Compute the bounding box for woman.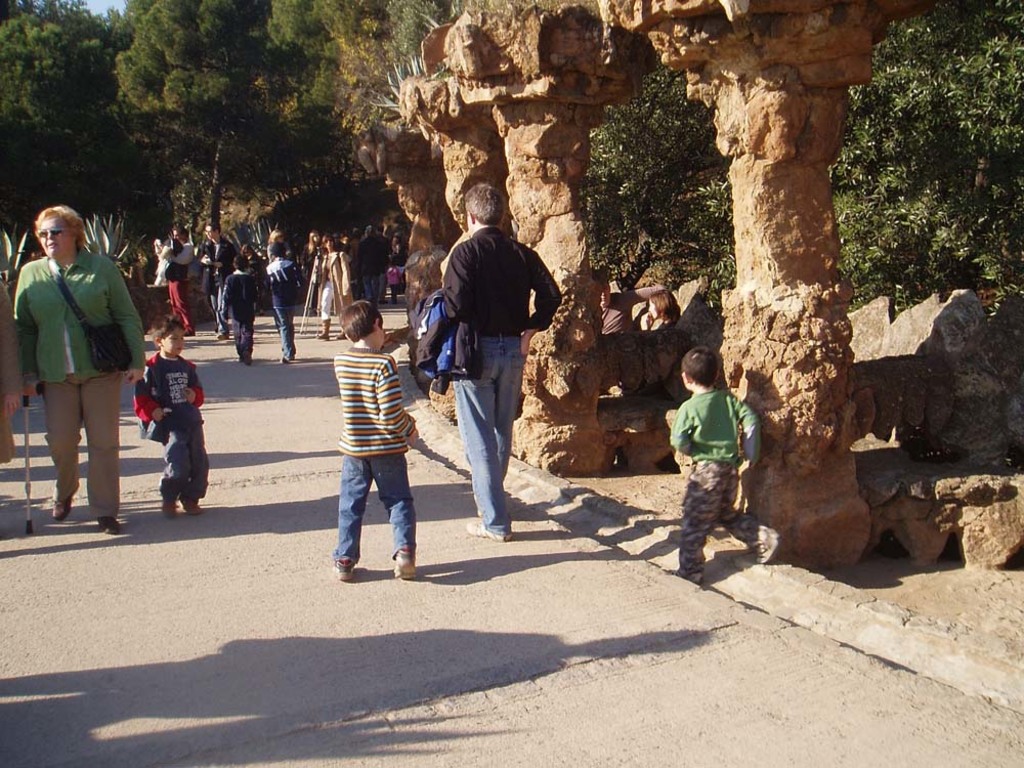
left=301, top=231, right=322, bottom=314.
